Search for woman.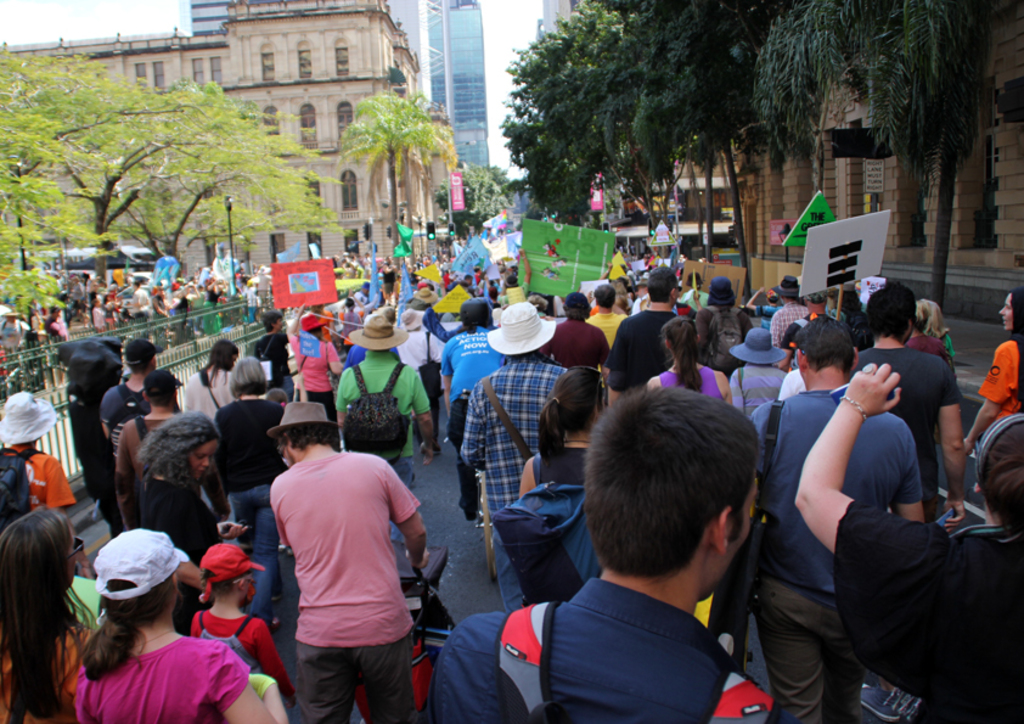
Found at bbox(181, 344, 243, 419).
